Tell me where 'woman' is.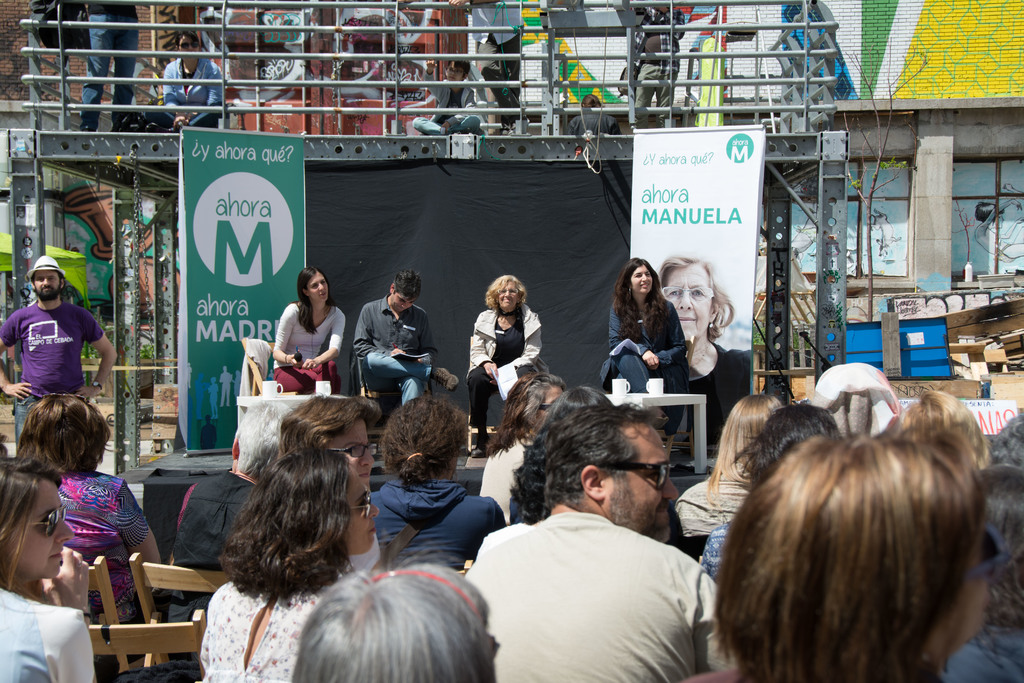
'woman' is at 6/393/163/682.
